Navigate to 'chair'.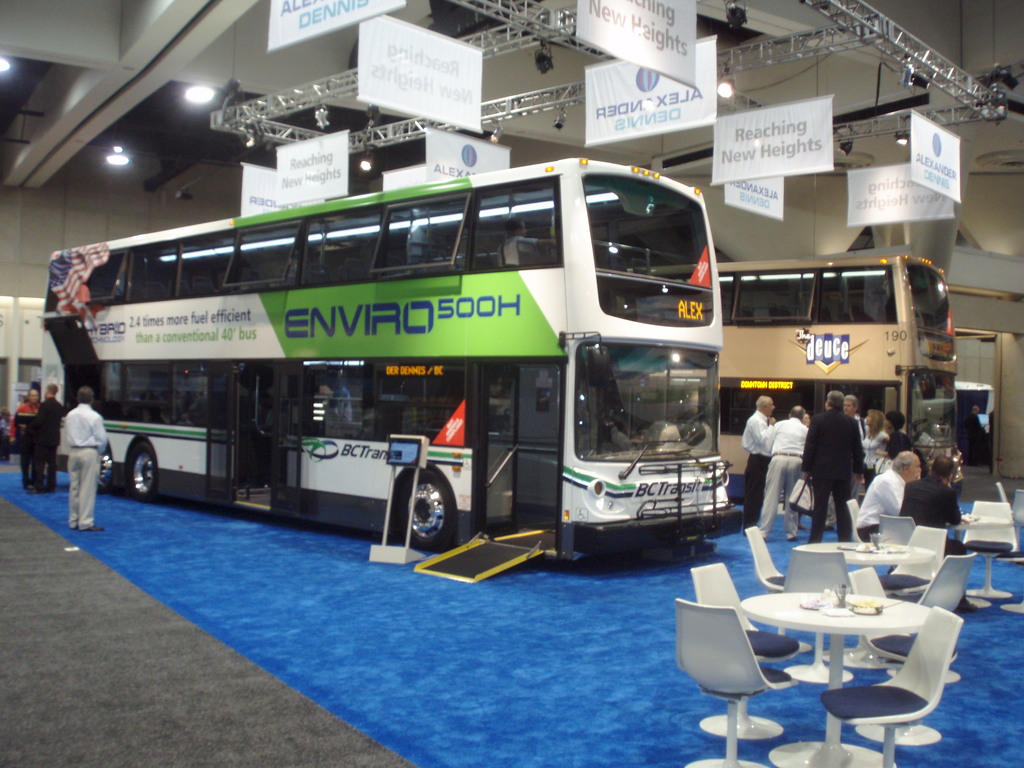
Navigation target: [x1=816, y1=604, x2=964, y2=767].
